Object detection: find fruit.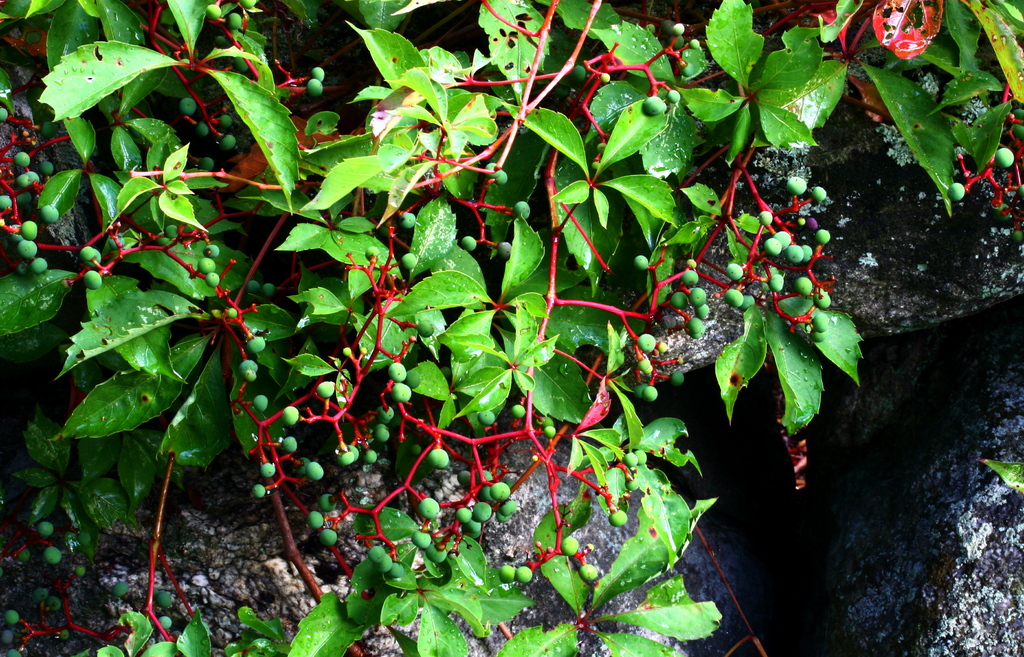
{"left": 400, "top": 215, "right": 418, "bottom": 230}.
